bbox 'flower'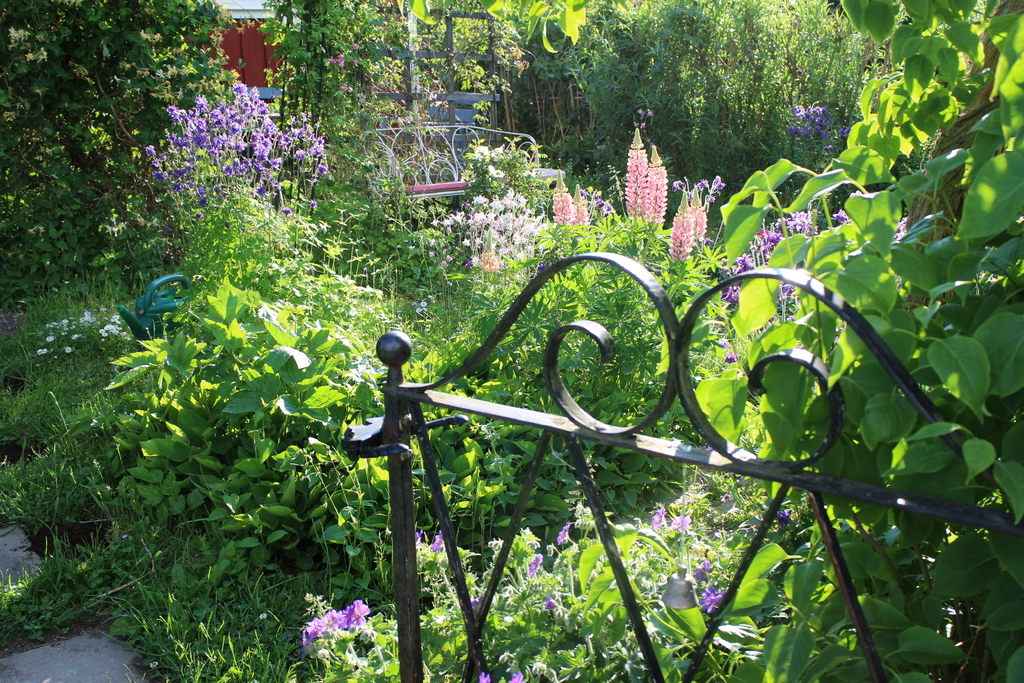
{"x1": 347, "y1": 604, "x2": 372, "y2": 623}
